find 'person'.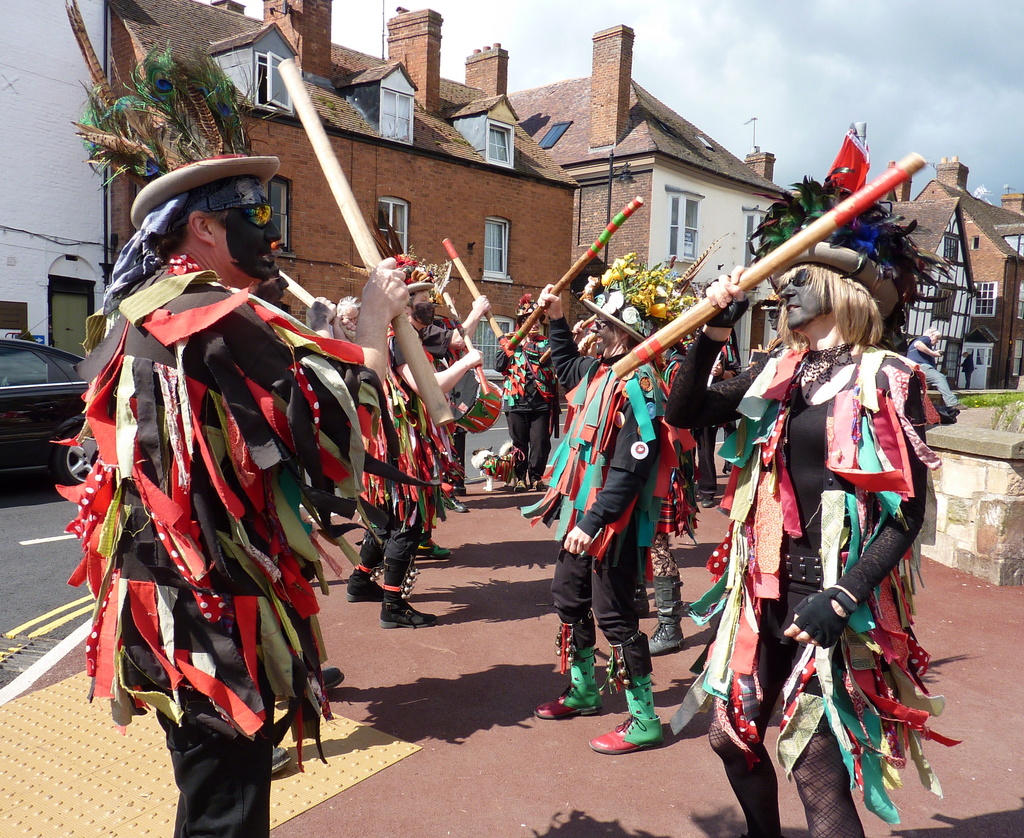
x1=665 y1=172 x2=937 y2=837.
